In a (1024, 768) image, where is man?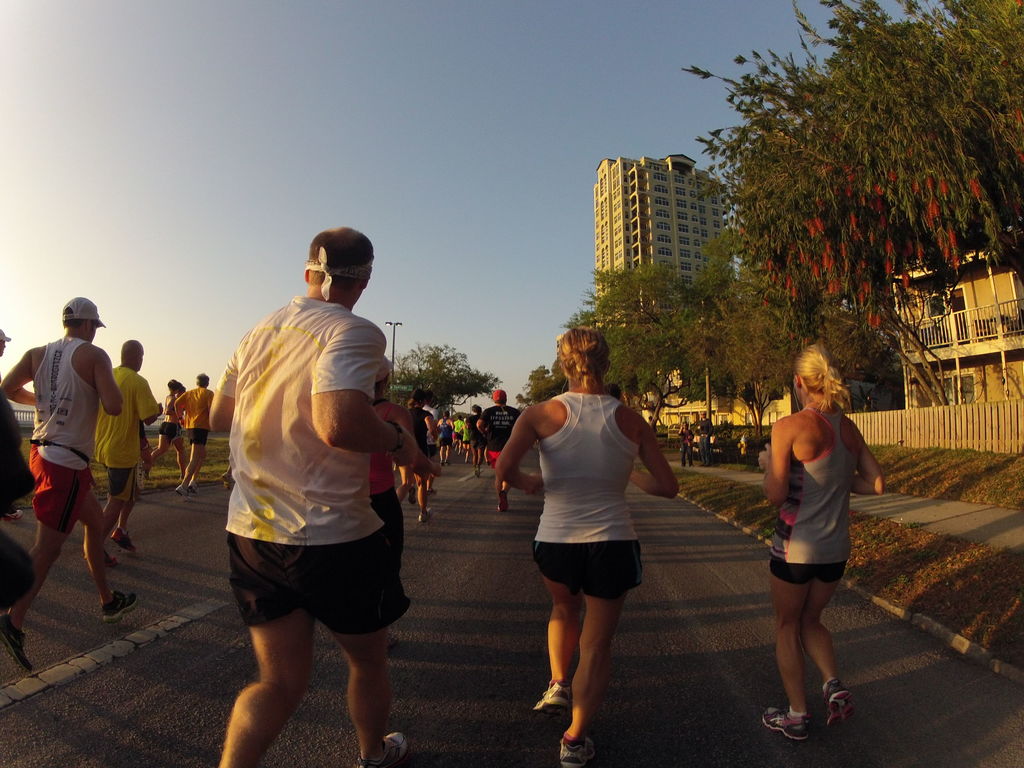
x1=0, y1=294, x2=148, y2=682.
